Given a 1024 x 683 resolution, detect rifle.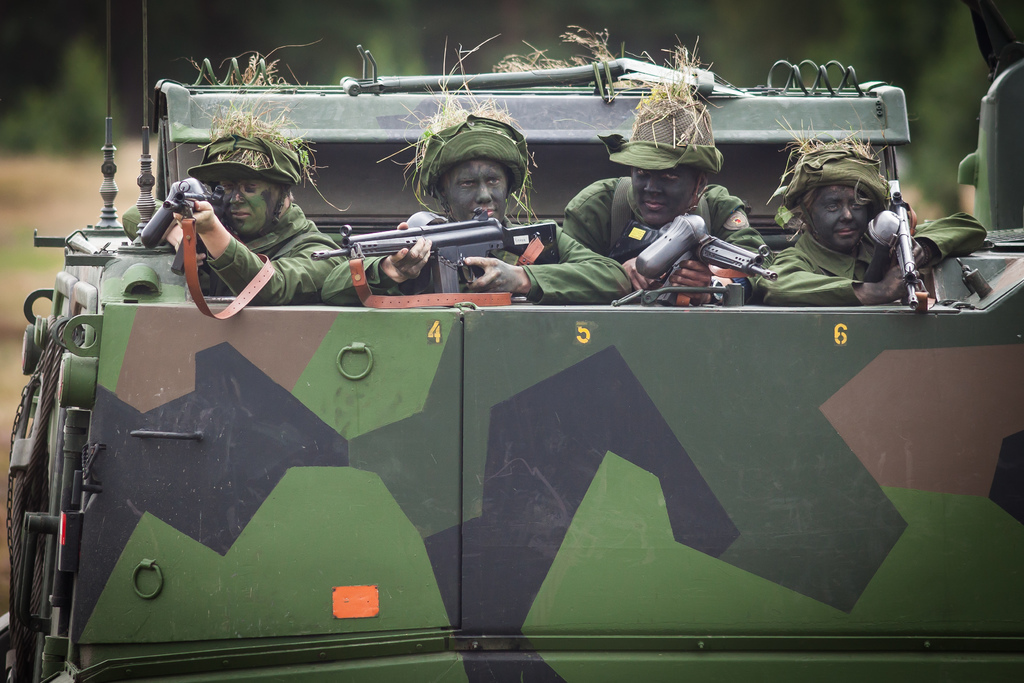
bbox=(865, 173, 938, 313).
